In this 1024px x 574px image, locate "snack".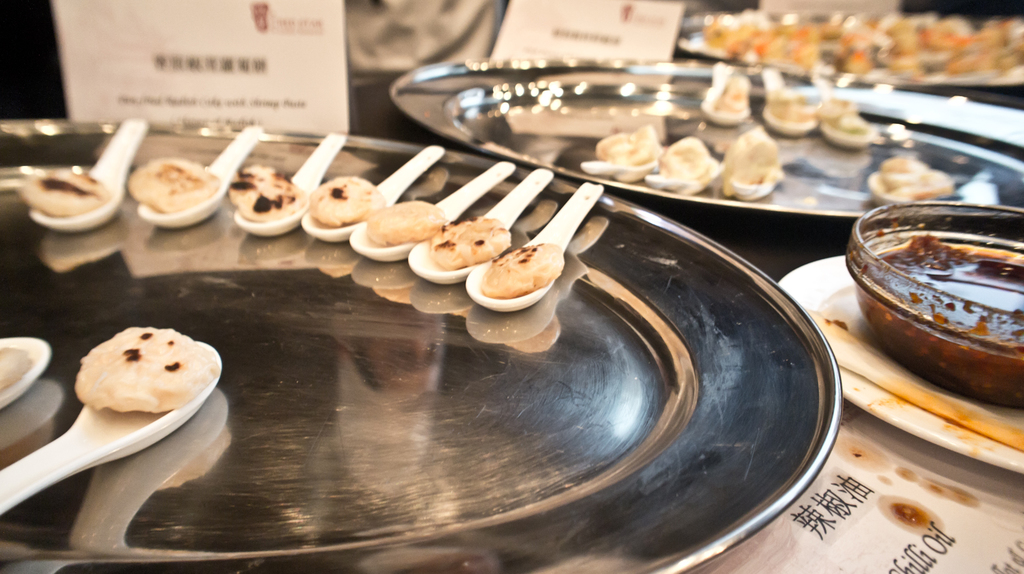
Bounding box: bbox=[715, 74, 753, 124].
